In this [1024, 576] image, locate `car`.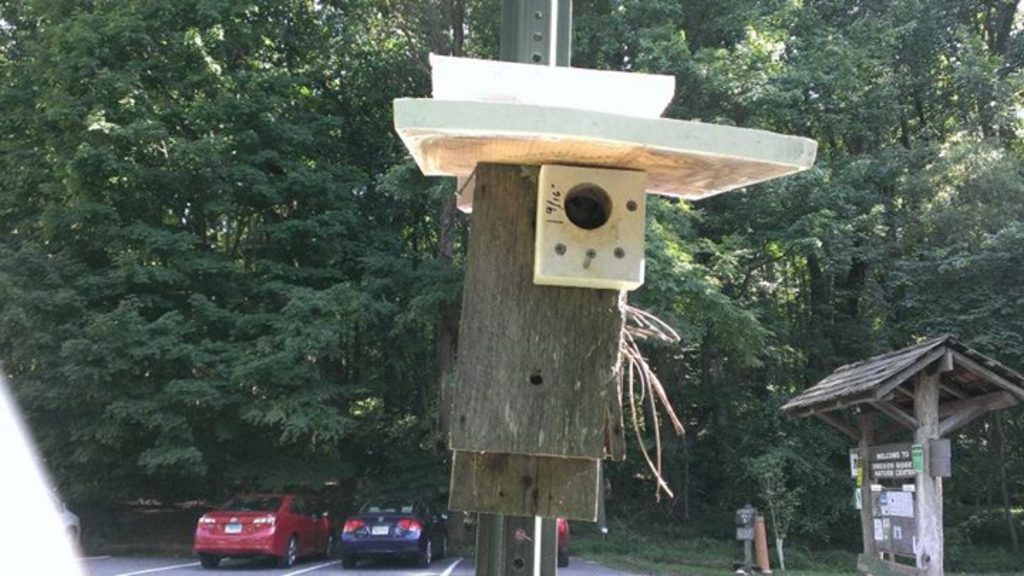
Bounding box: region(195, 495, 334, 573).
